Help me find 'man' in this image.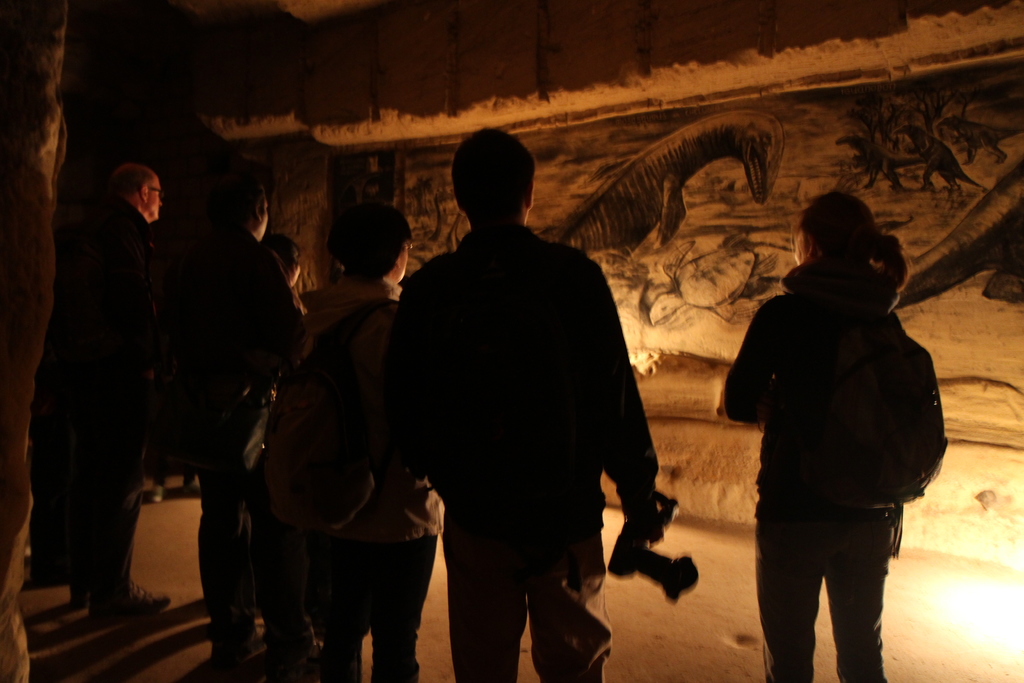
Found it: {"left": 60, "top": 163, "right": 182, "bottom": 617}.
